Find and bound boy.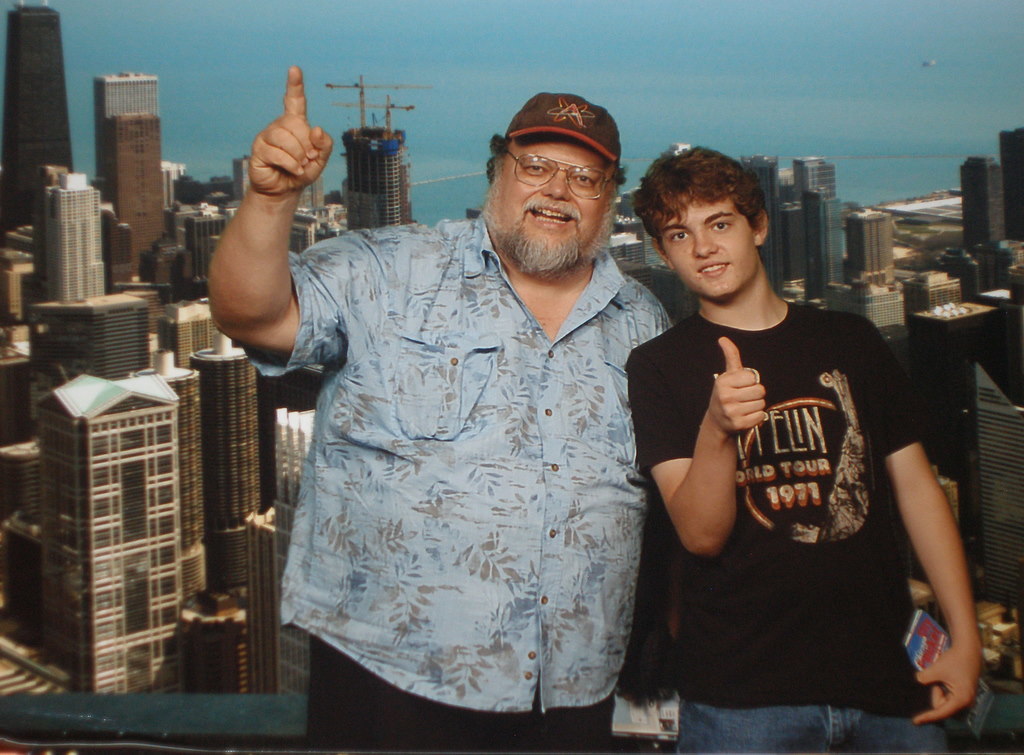
Bound: 601 125 934 746.
